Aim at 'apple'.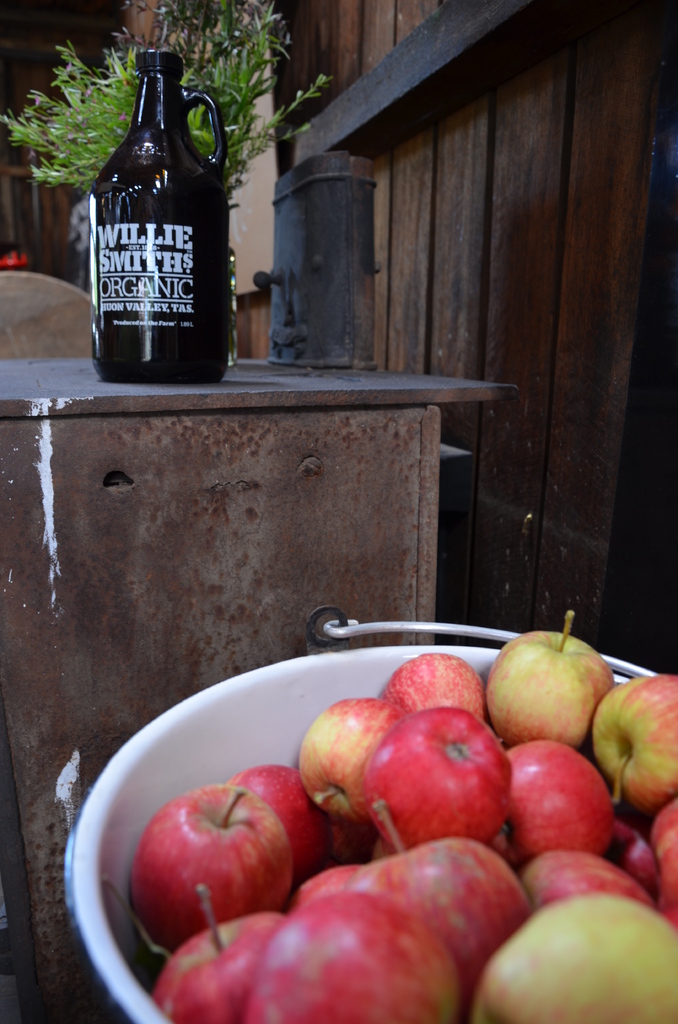
Aimed at {"left": 244, "top": 886, "right": 465, "bottom": 1023}.
